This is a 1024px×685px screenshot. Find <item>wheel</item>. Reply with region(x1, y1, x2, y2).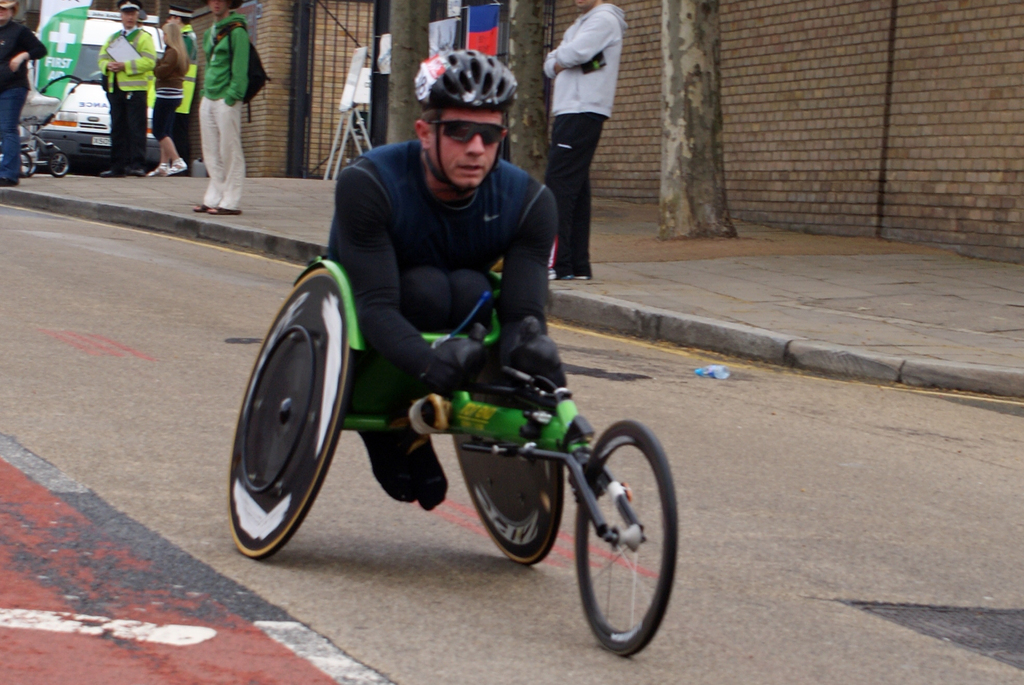
region(147, 164, 164, 175).
